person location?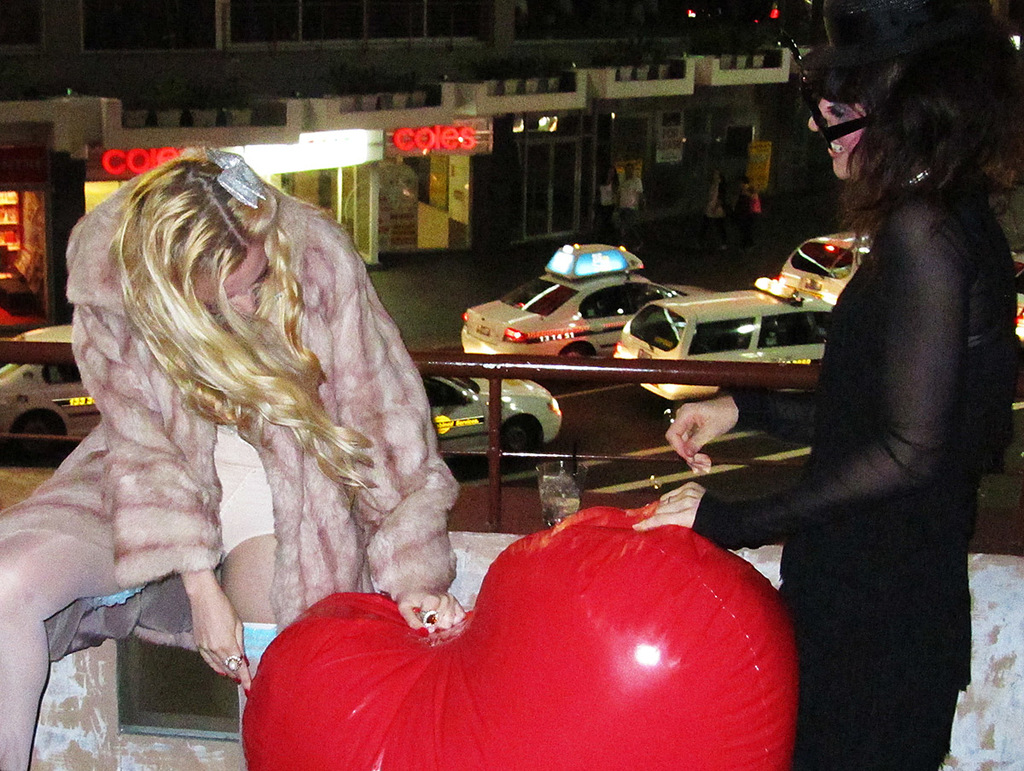
[left=0, top=148, right=473, bottom=770]
